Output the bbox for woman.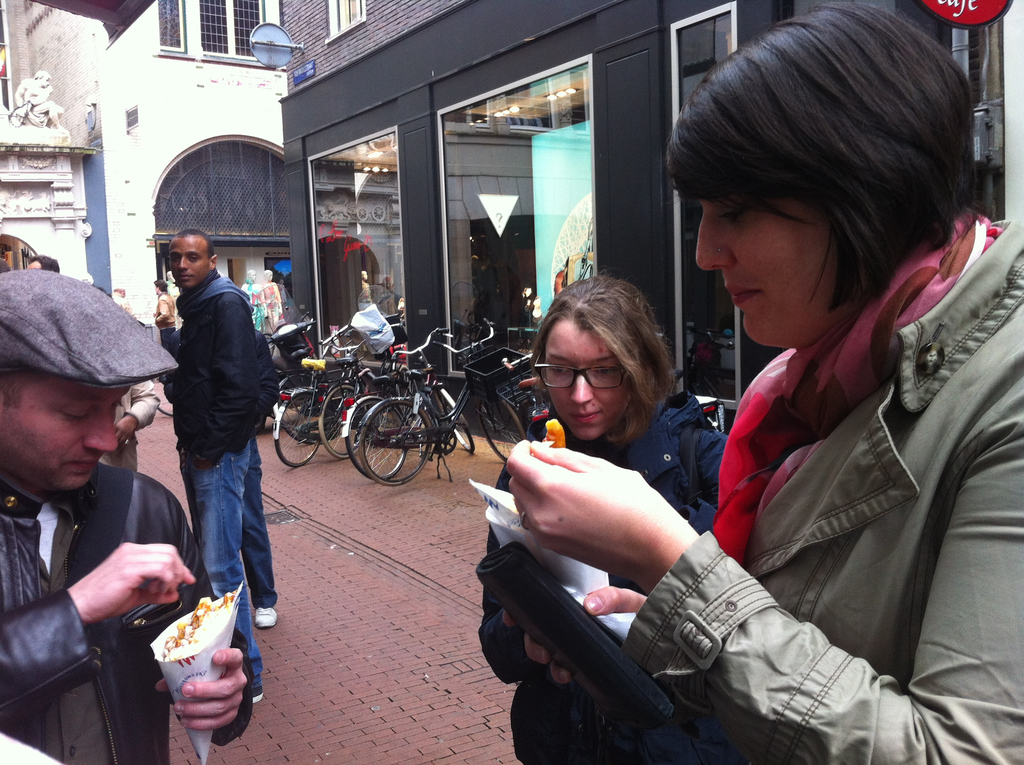
rect(581, 33, 1002, 764).
